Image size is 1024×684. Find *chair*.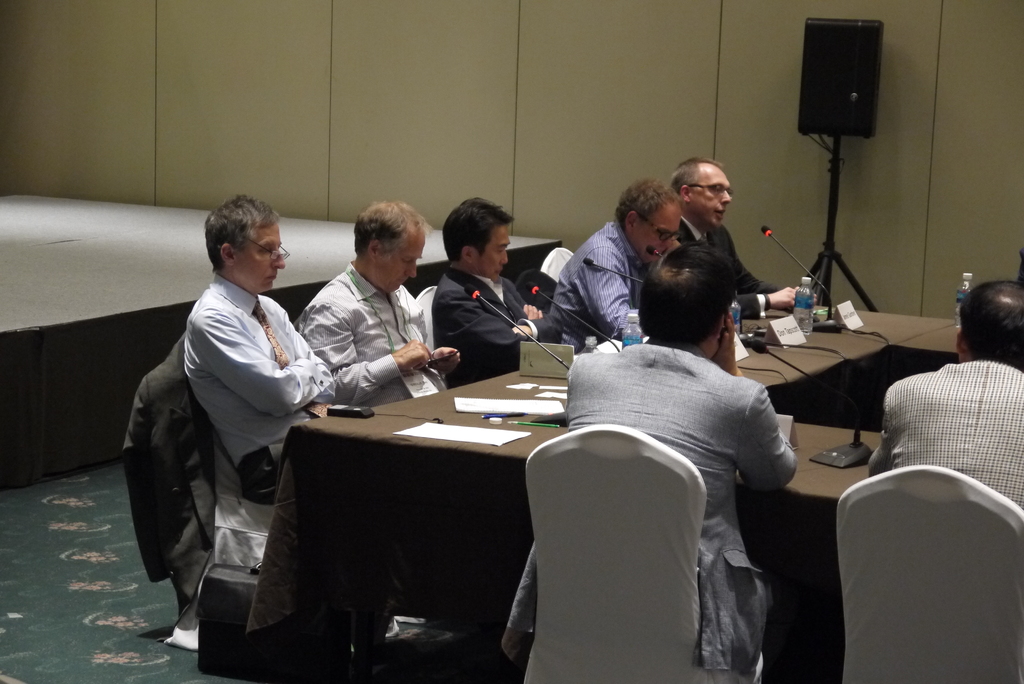
locate(169, 341, 254, 641).
